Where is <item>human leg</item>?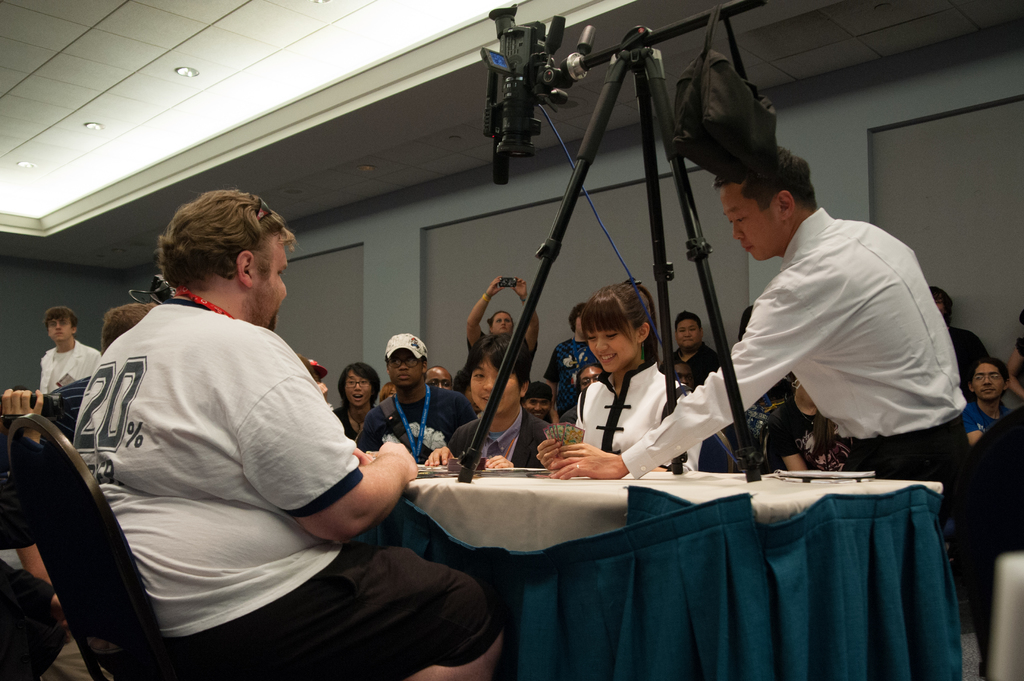
(257,550,509,680).
